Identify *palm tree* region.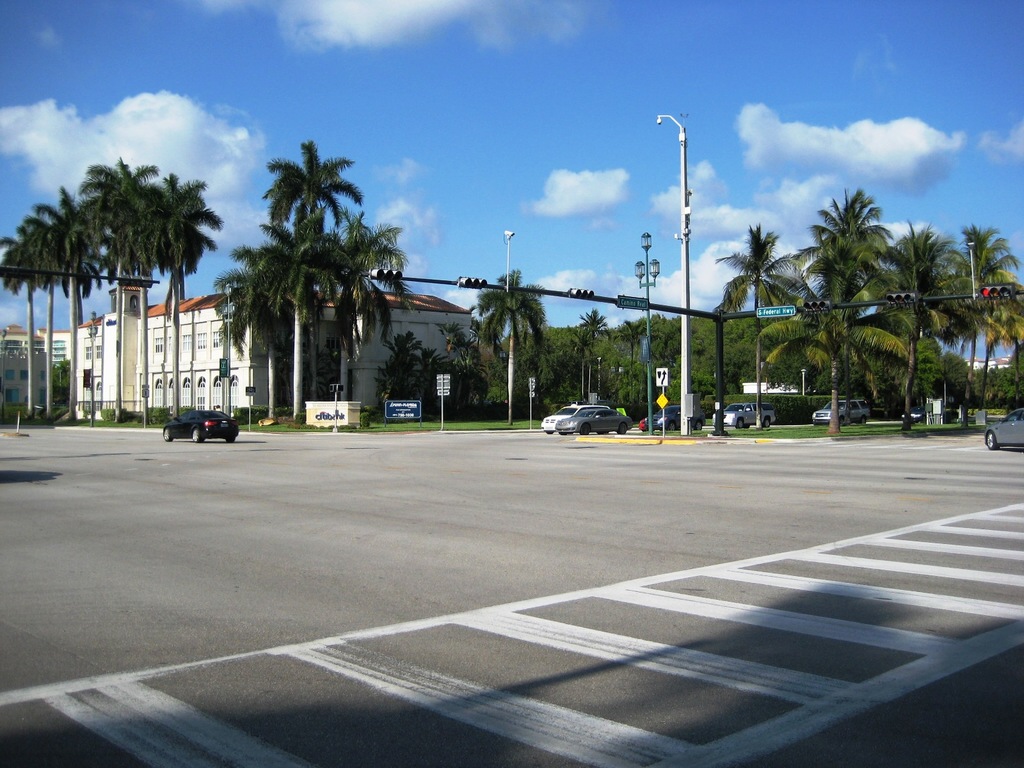
Region: (138, 166, 219, 415).
